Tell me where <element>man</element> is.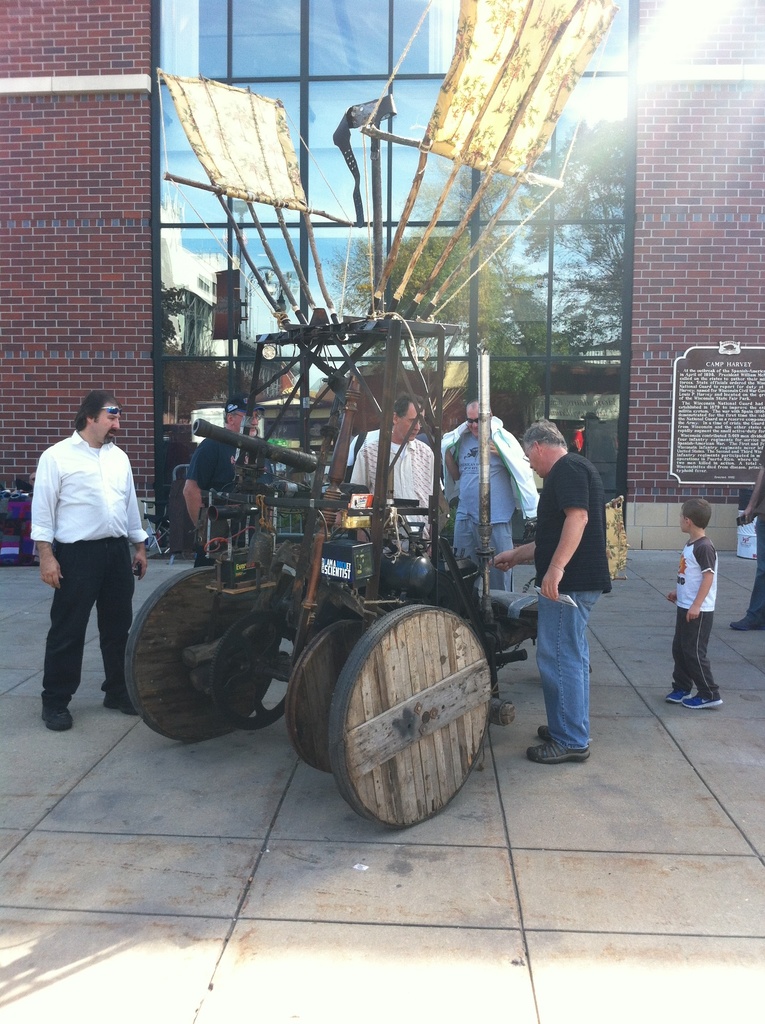
<element>man</element> is at {"left": 440, "top": 399, "right": 539, "bottom": 585}.
